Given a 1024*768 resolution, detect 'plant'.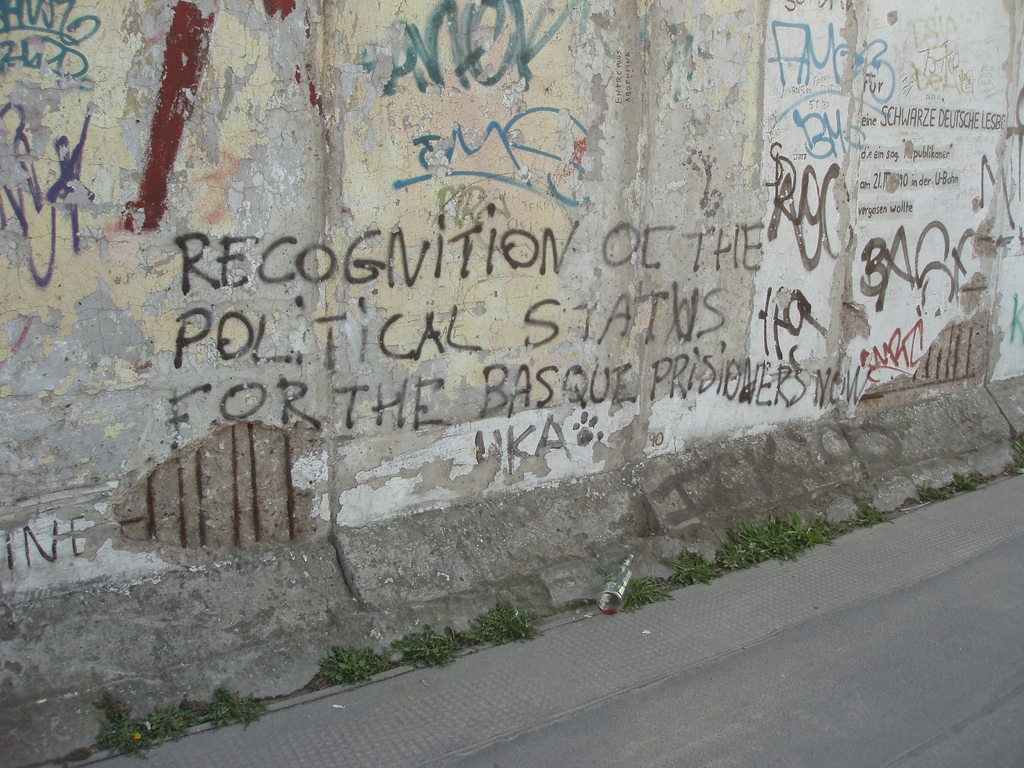
region(949, 471, 979, 490).
